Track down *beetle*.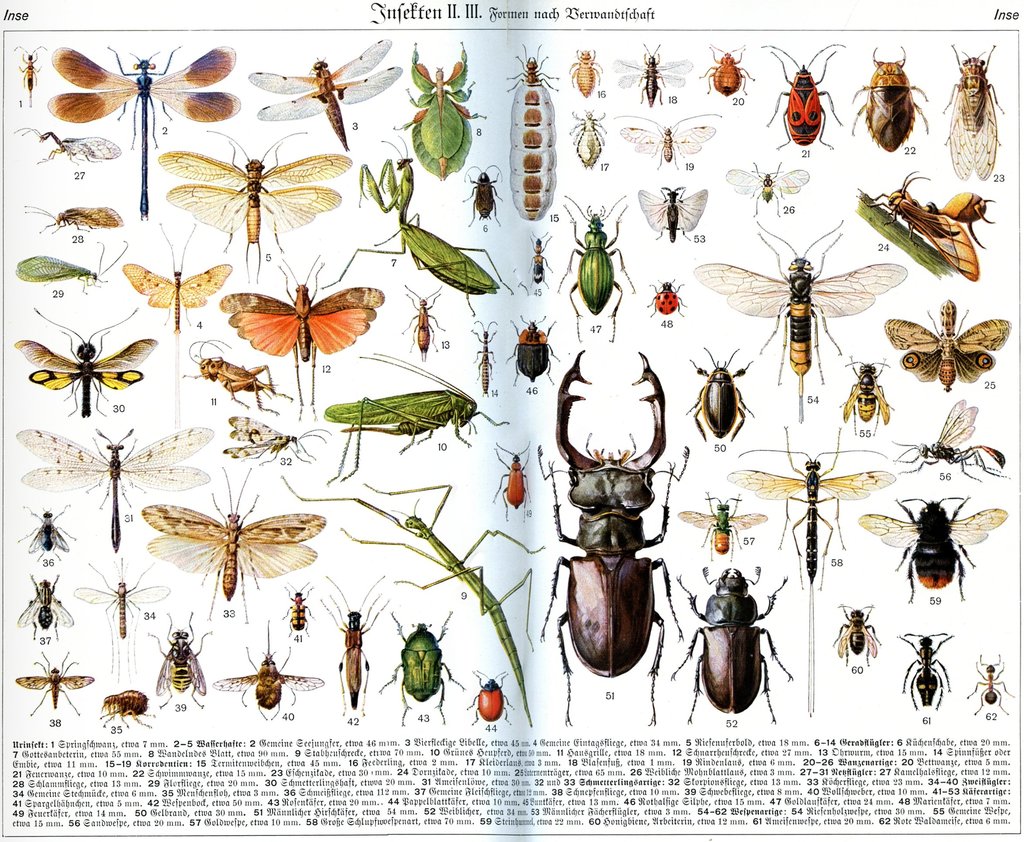
Tracked to (left=393, top=280, right=446, bottom=360).
